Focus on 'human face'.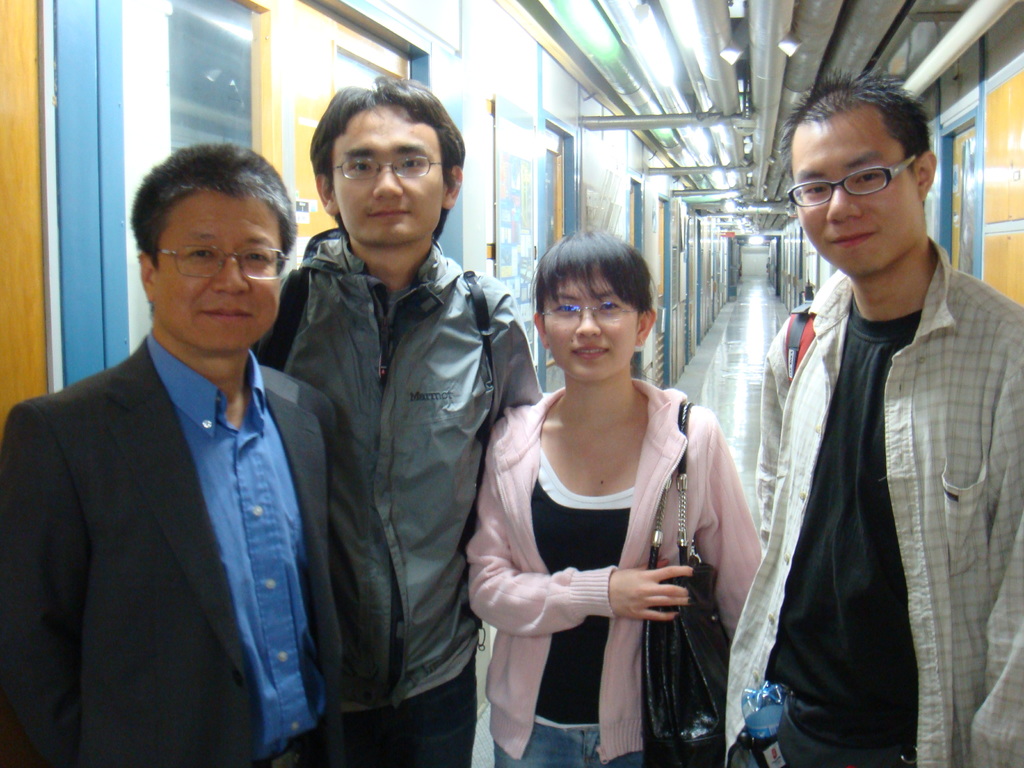
Focused at [791, 122, 920, 274].
